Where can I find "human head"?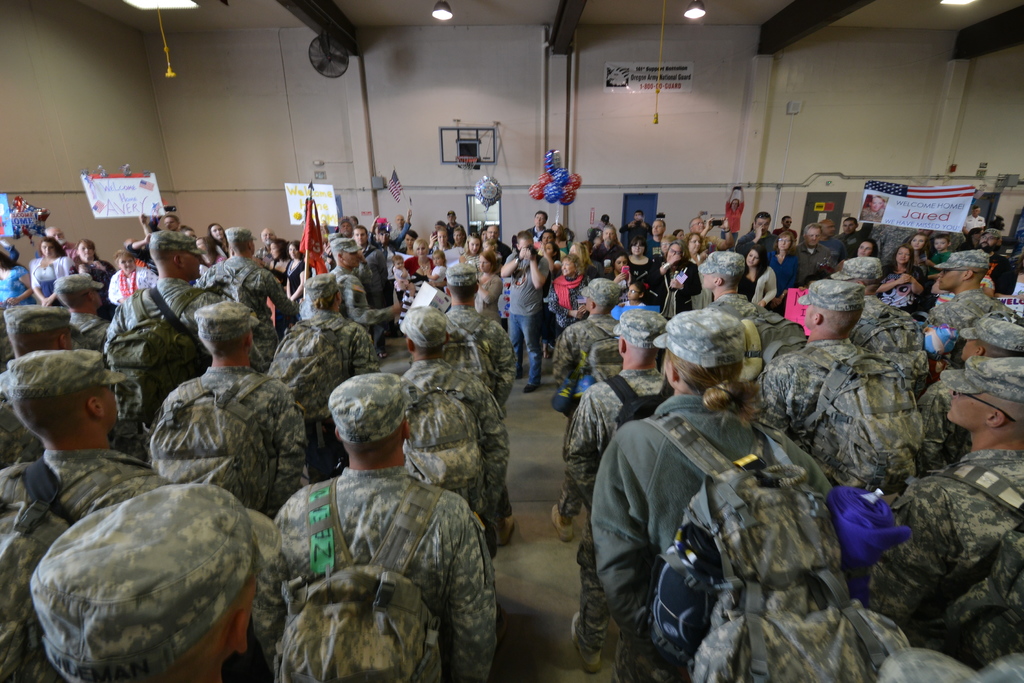
You can find it at (left=557, top=252, right=577, bottom=278).
